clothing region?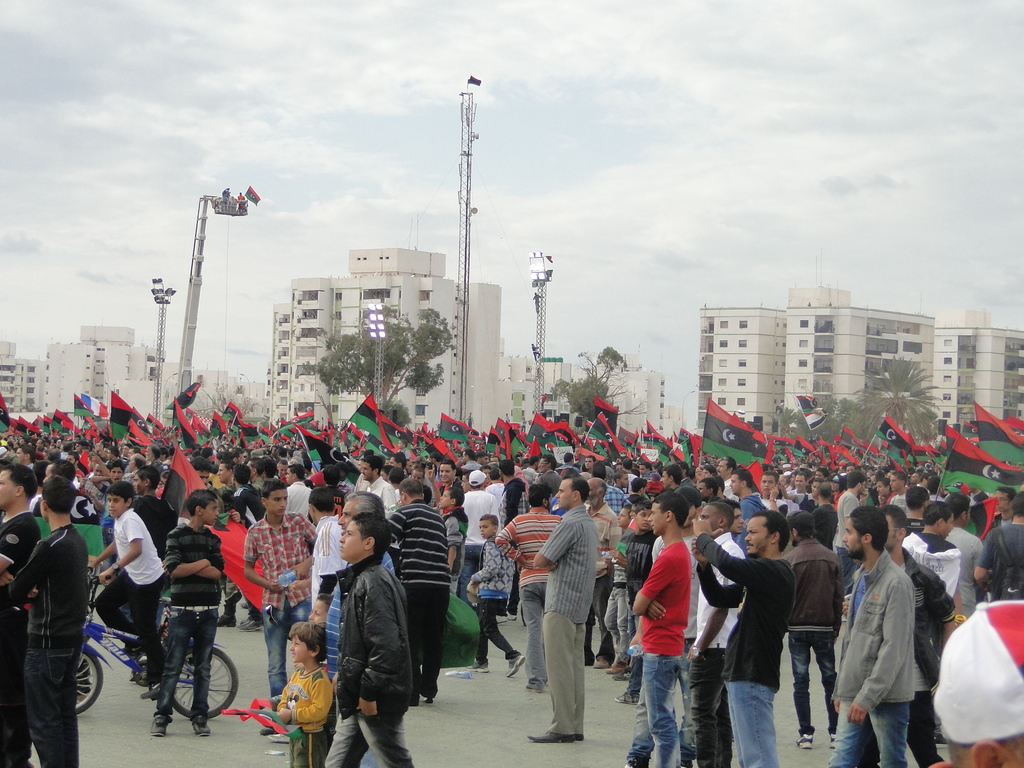
276:664:335:767
